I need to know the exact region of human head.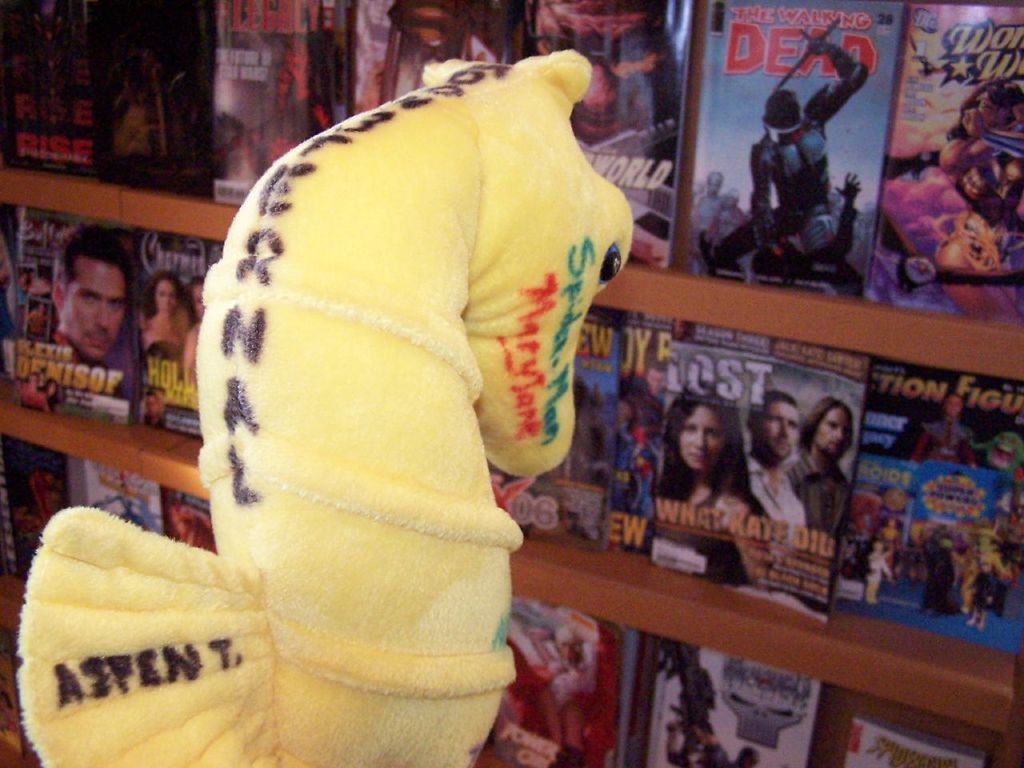
Region: 805 397 855 457.
